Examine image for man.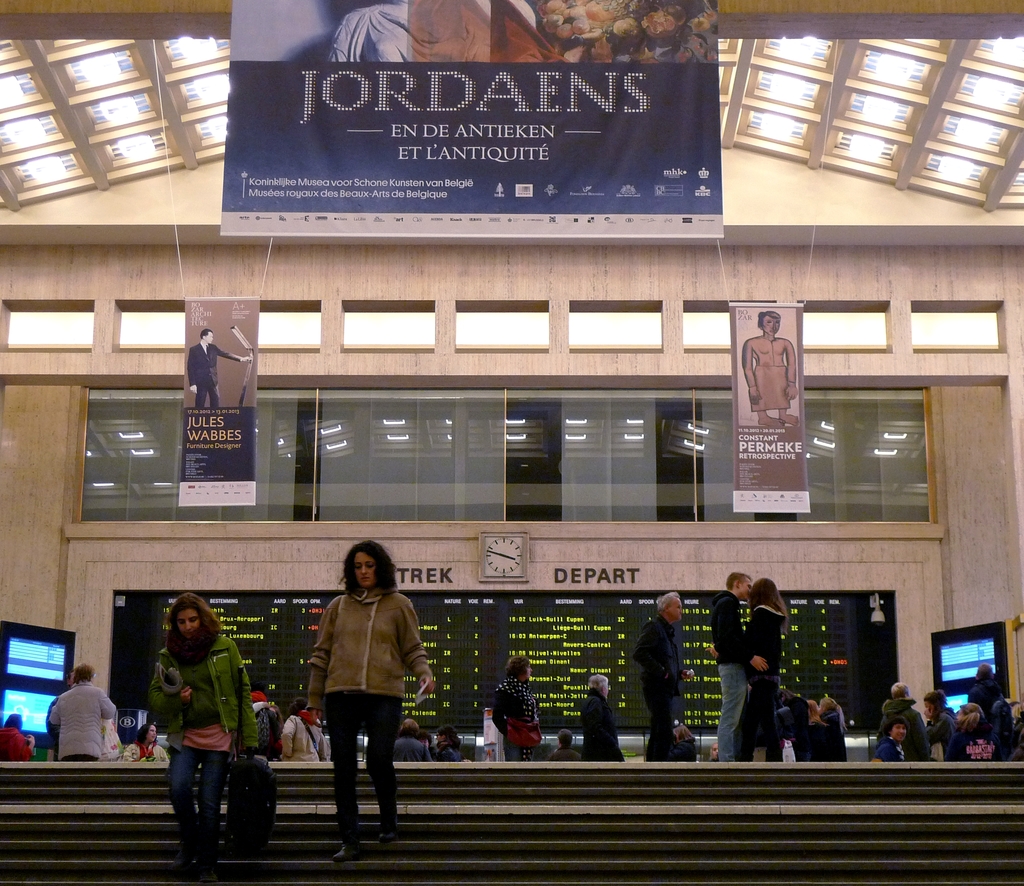
Examination result: [628,590,692,765].
